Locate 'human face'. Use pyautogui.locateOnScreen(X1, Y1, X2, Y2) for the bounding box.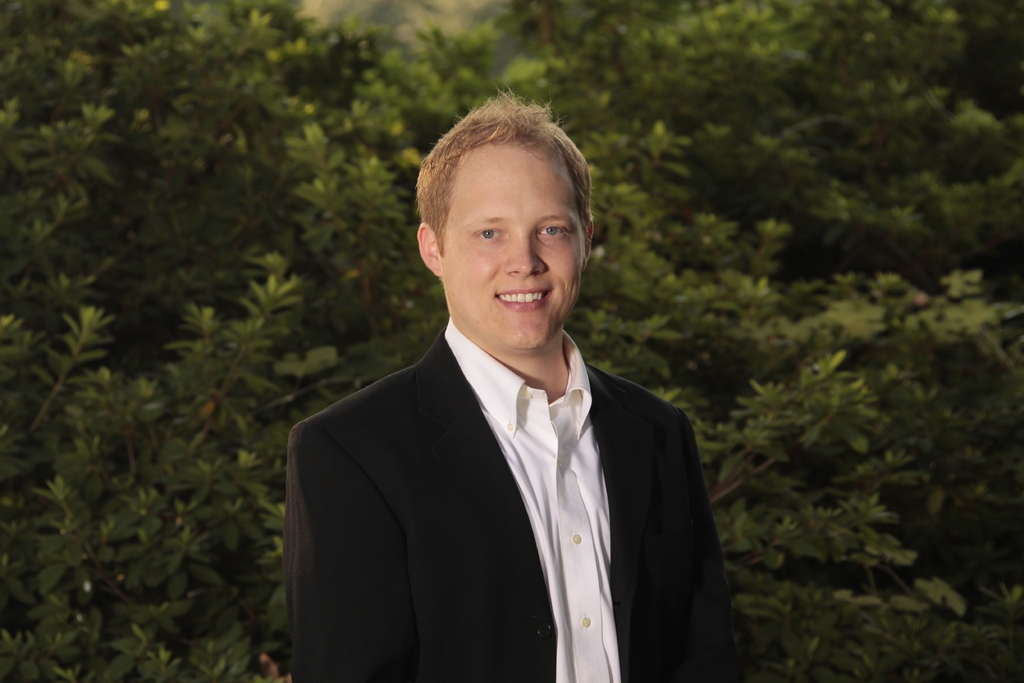
pyautogui.locateOnScreen(444, 143, 585, 349).
